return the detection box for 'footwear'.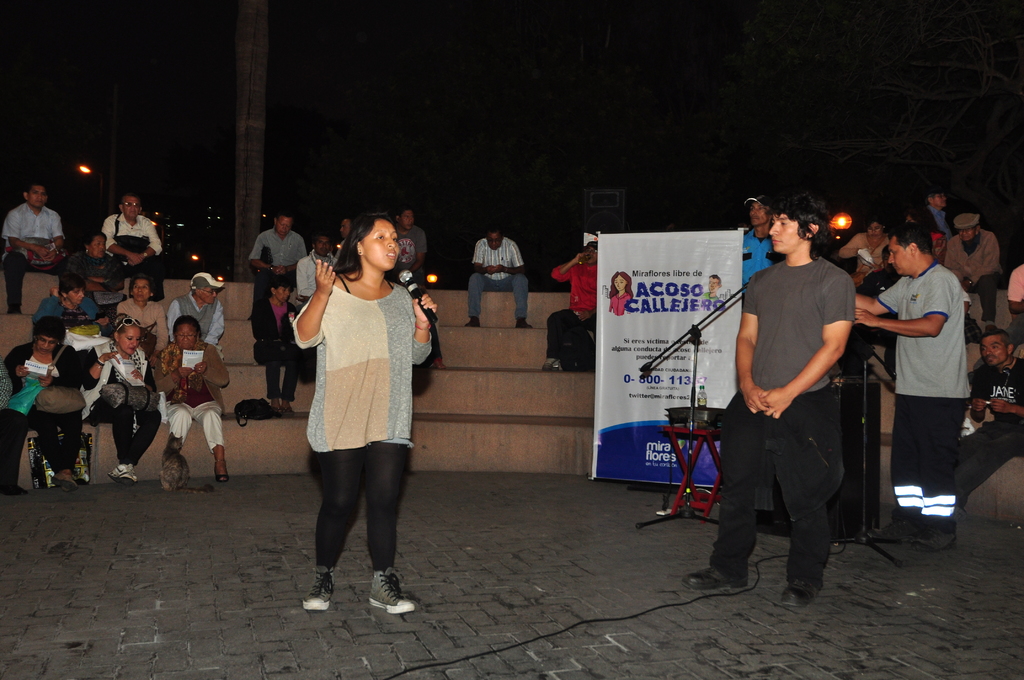
Rect(47, 469, 79, 496).
